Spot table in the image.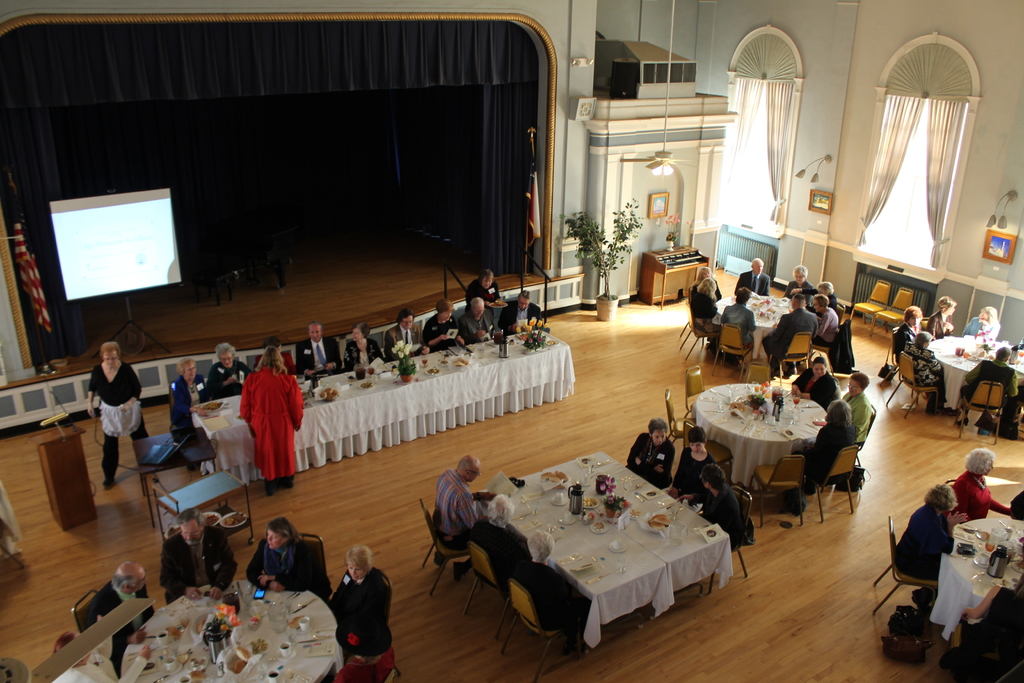
table found at 191,325,573,486.
